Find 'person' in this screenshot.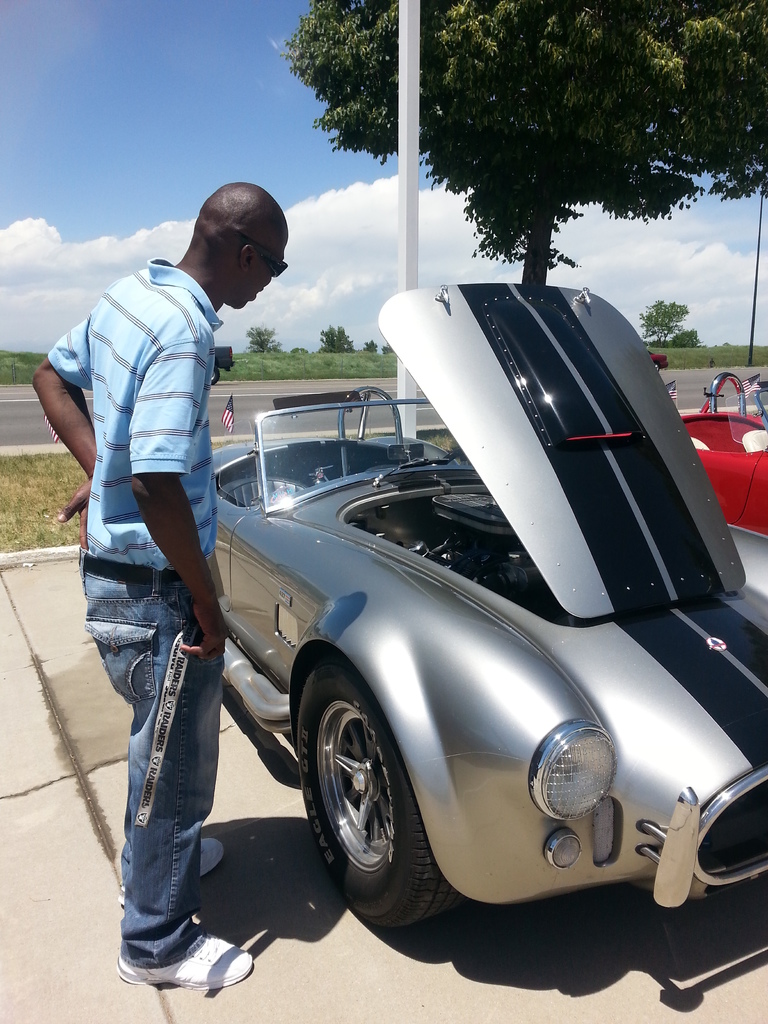
The bounding box for 'person' is (30, 183, 291, 991).
